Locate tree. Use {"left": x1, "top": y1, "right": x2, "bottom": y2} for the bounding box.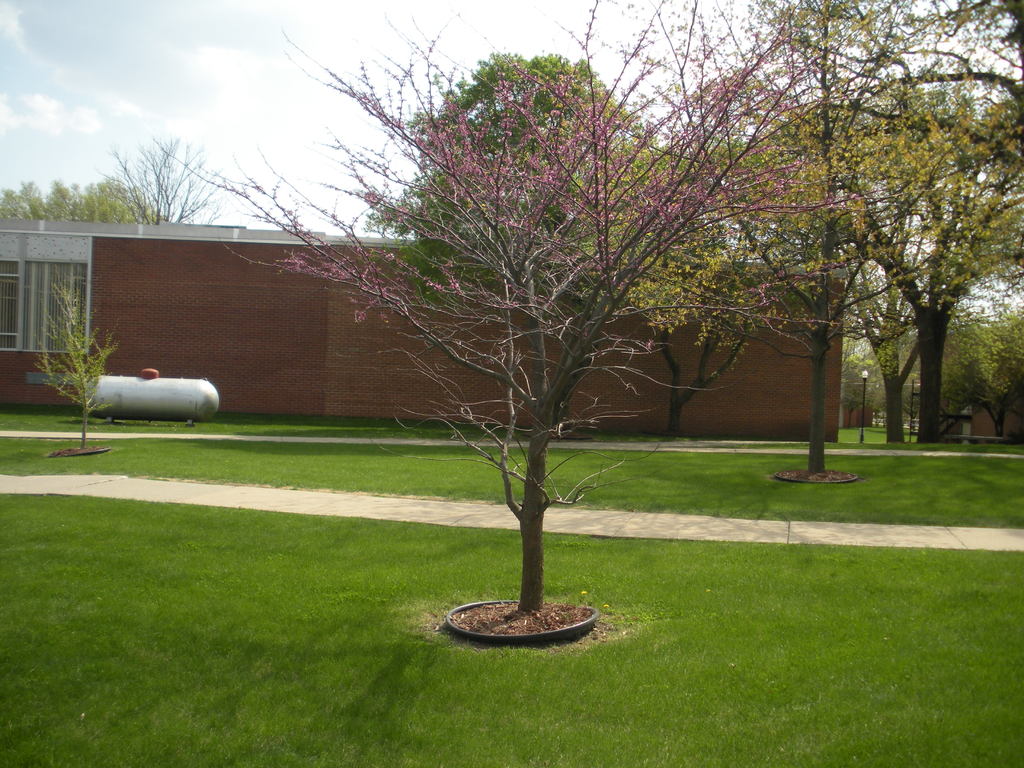
{"left": 91, "top": 135, "right": 234, "bottom": 225}.
